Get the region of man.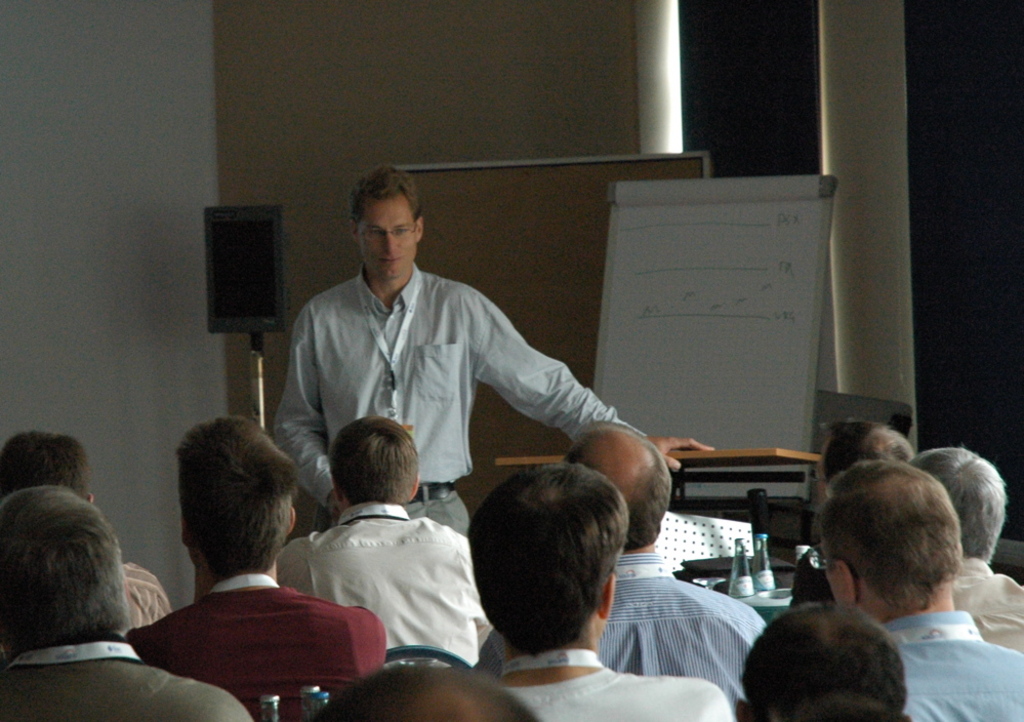
bbox=[268, 161, 728, 536].
